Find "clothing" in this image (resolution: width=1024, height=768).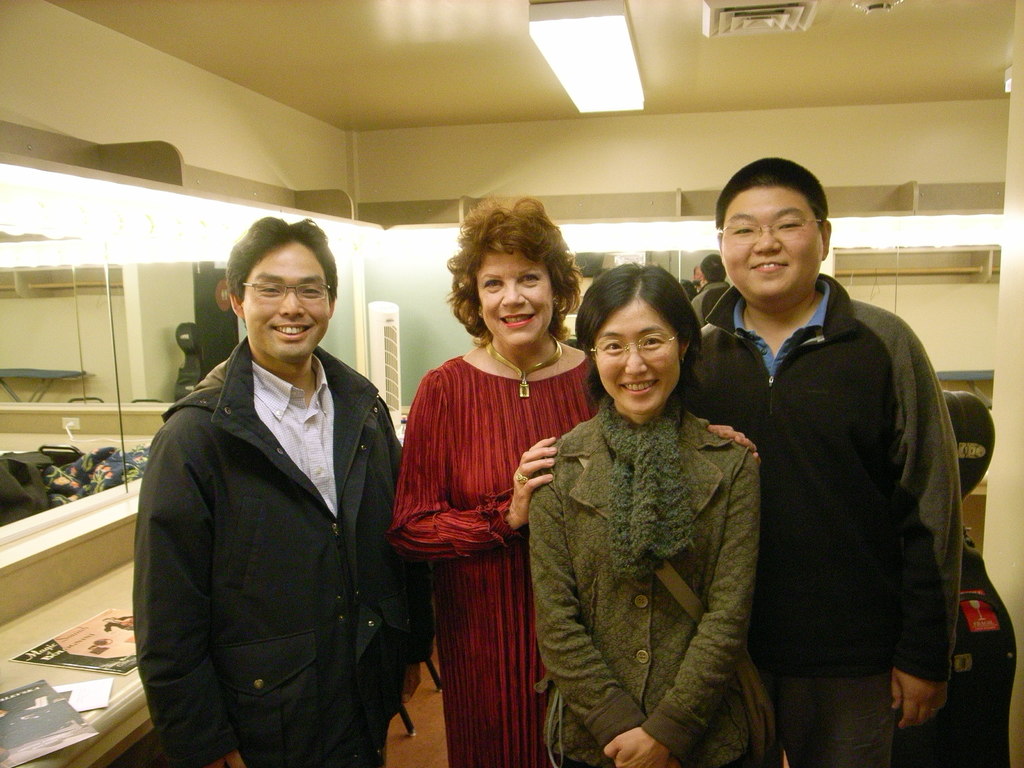
l=516, t=345, r=783, b=767.
